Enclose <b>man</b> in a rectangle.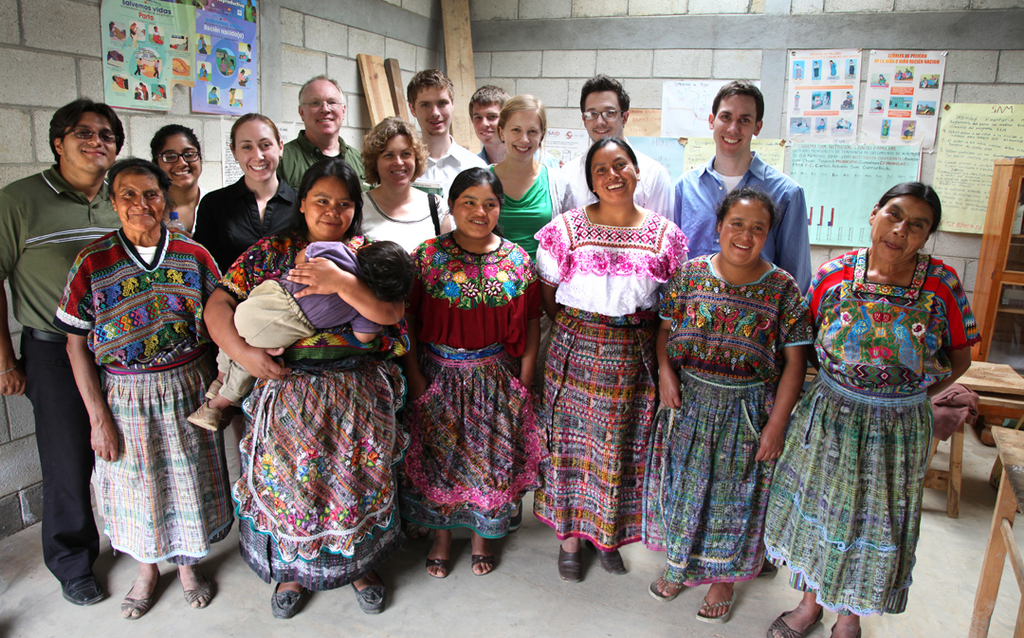
(672, 86, 805, 286).
